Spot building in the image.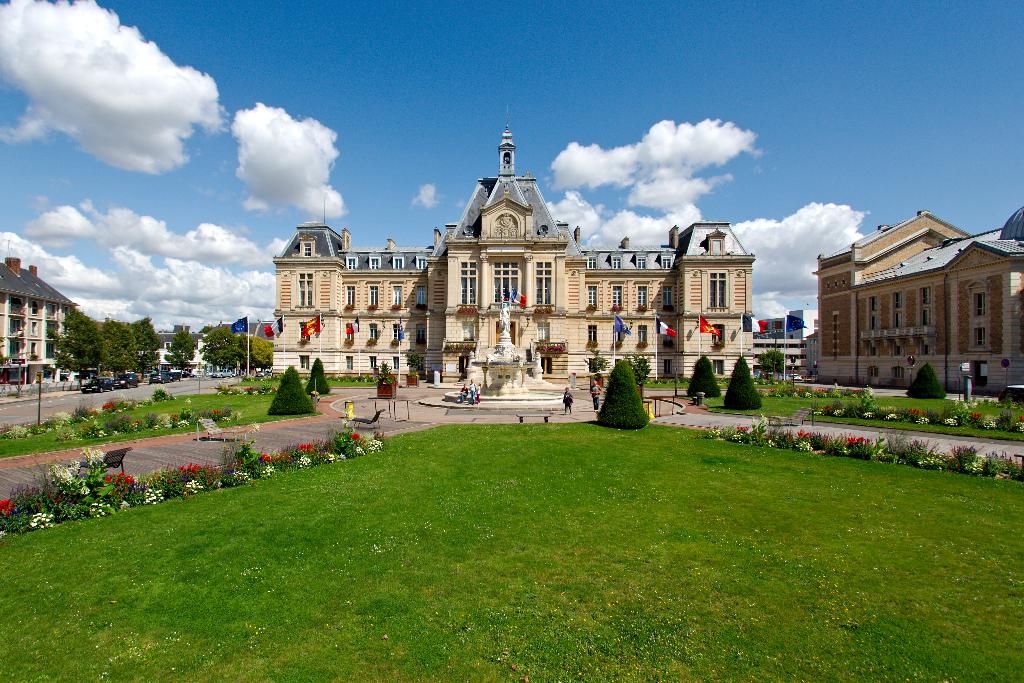
building found at BBox(276, 128, 755, 375).
